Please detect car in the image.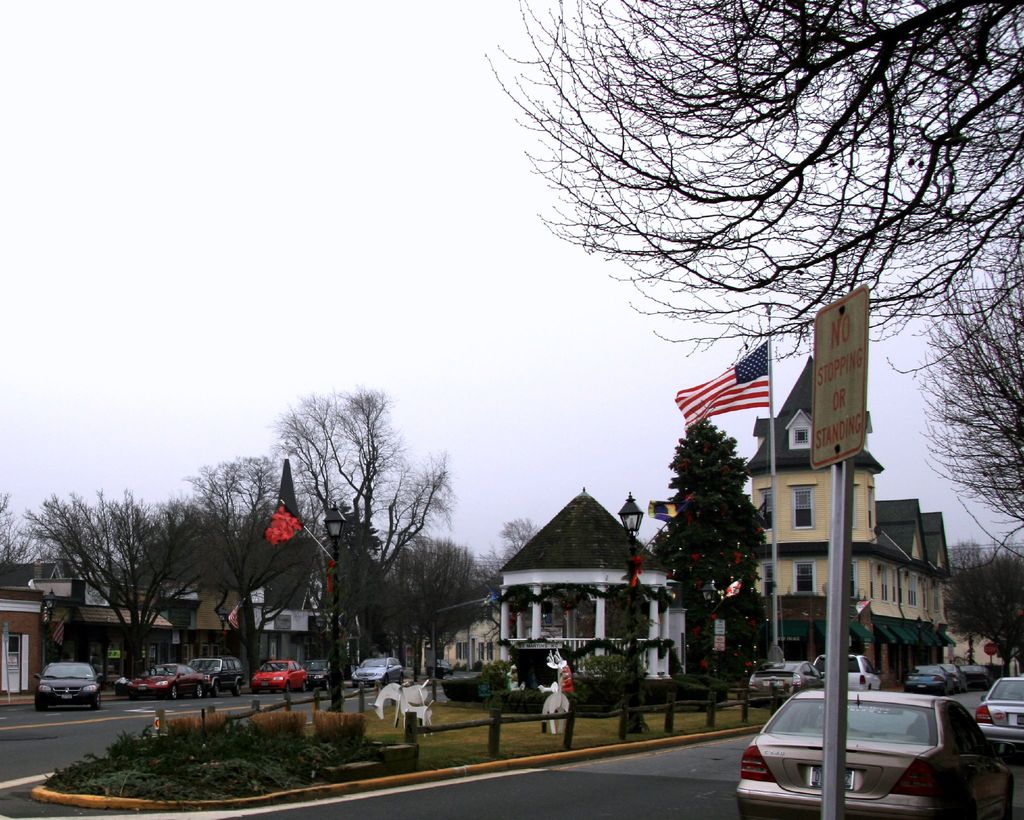
(351,657,403,691).
